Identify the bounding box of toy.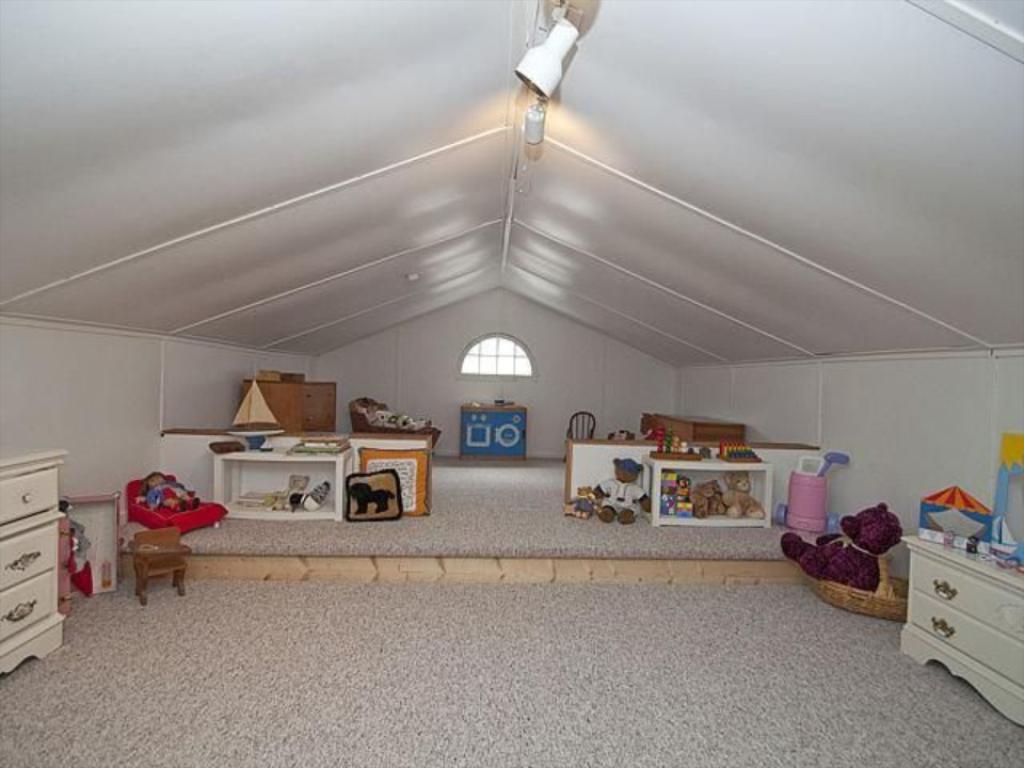
x1=54 y1=494 x2=130 y2=598.
